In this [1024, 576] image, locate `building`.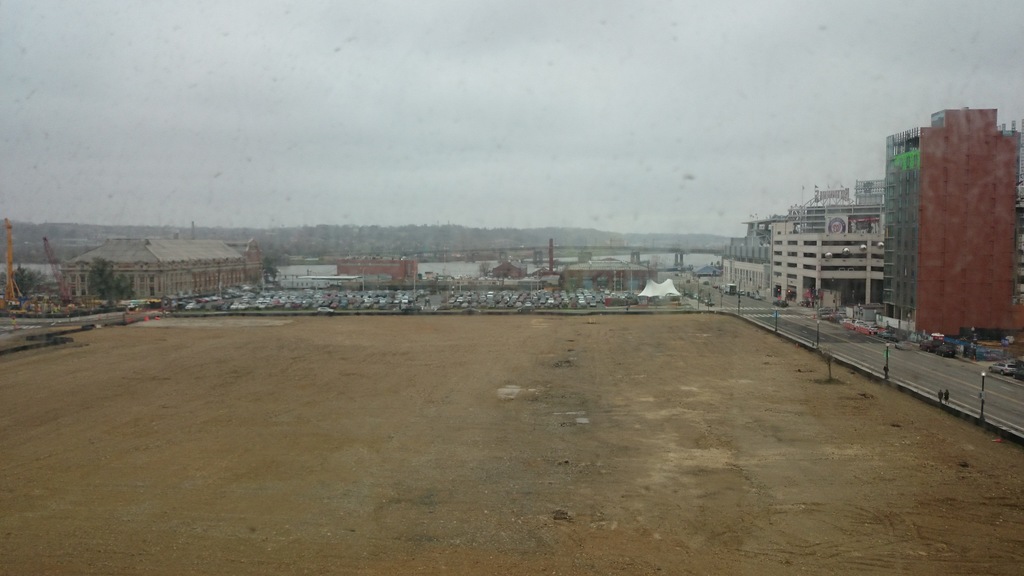
Bounding box: [x1=0, y1=179, x2=884, y2=305].
